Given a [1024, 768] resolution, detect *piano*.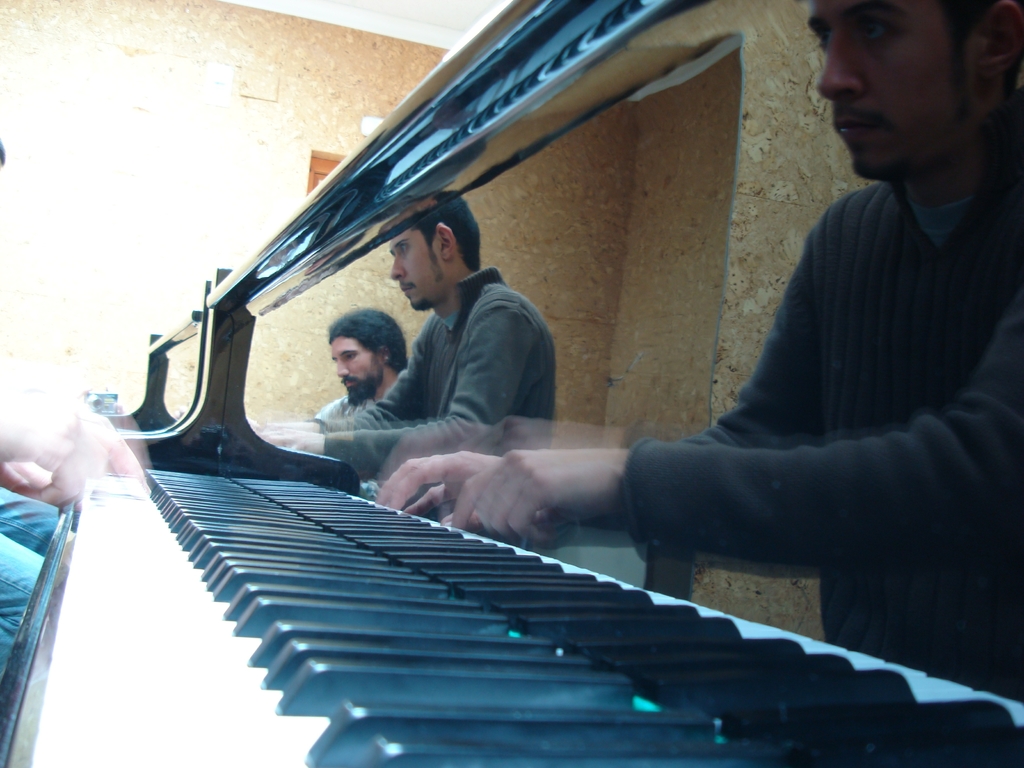
0, 0, 1023, 767.
